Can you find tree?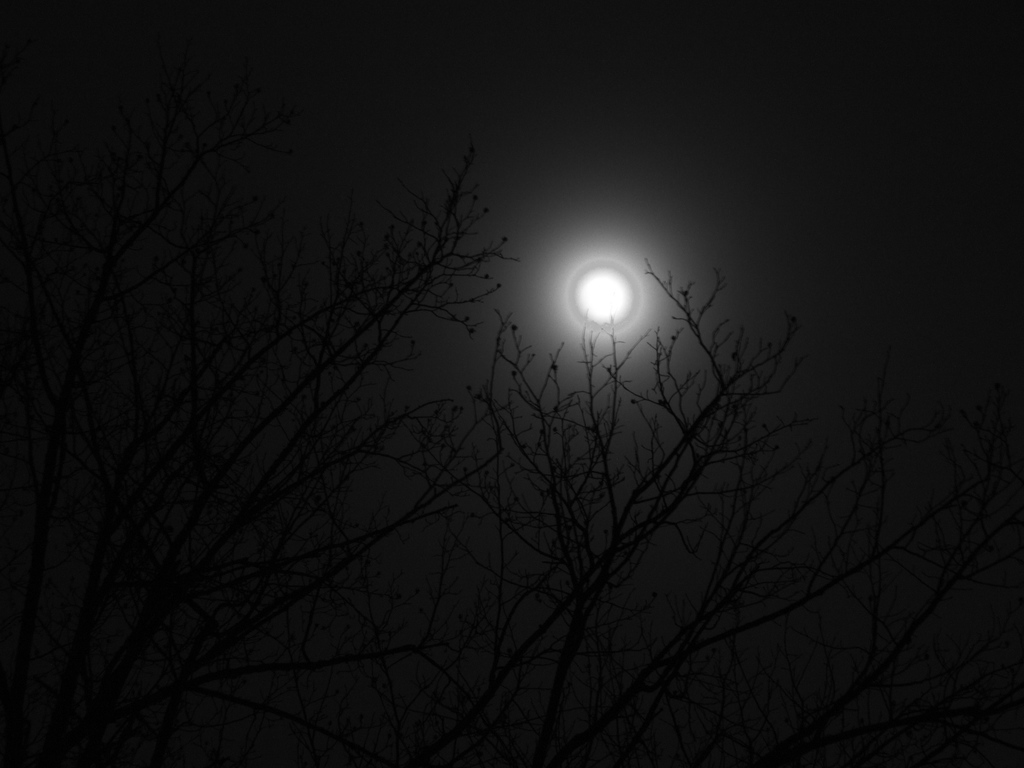
Yes, bounding box: Rect(36, 73, 1000, 746).
